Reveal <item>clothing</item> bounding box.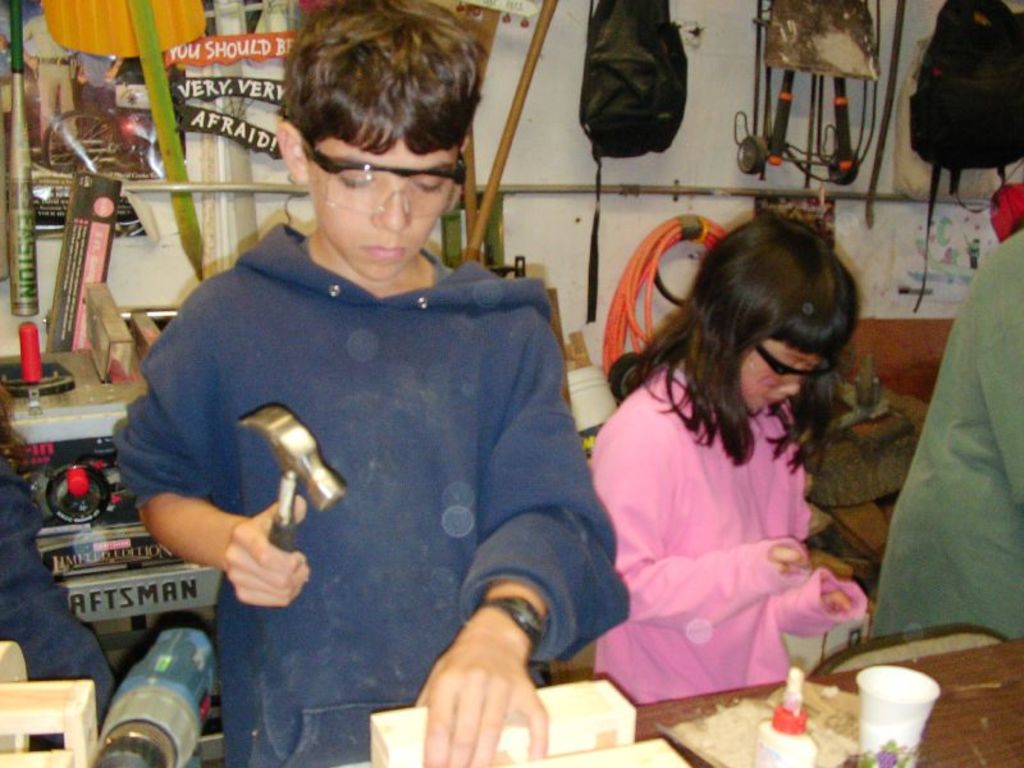
Revealed: (x1=872, y1=228, x2=1023, y2=639).
